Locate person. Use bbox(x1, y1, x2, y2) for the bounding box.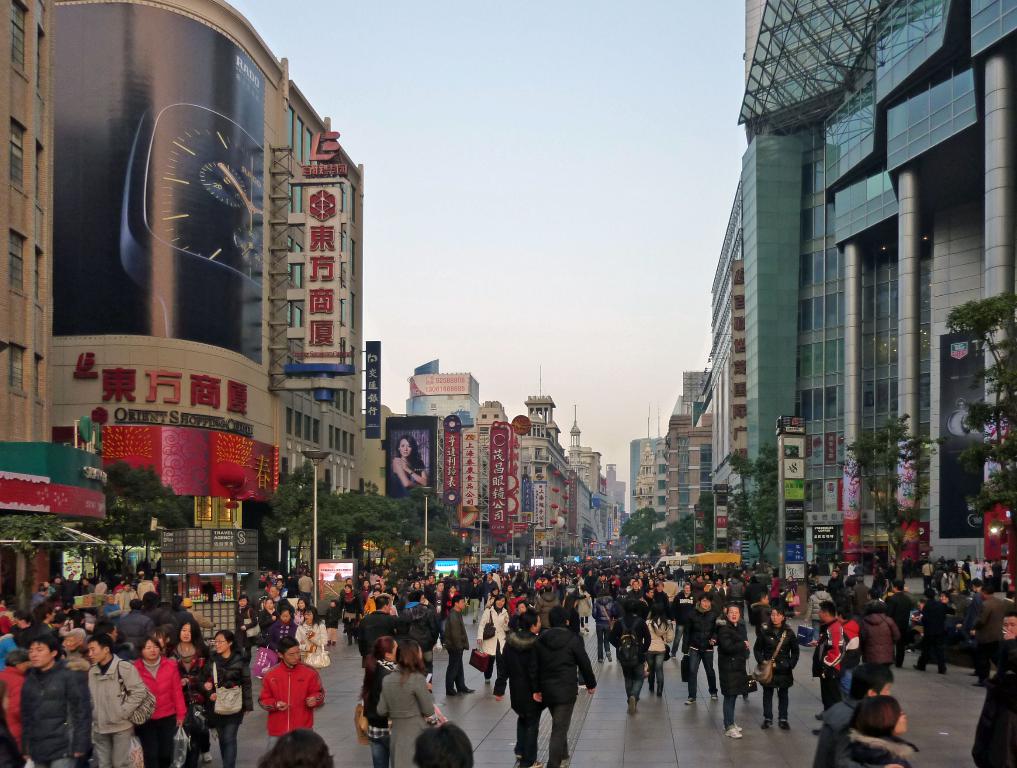
bbox(606, 597, 655, 713).
